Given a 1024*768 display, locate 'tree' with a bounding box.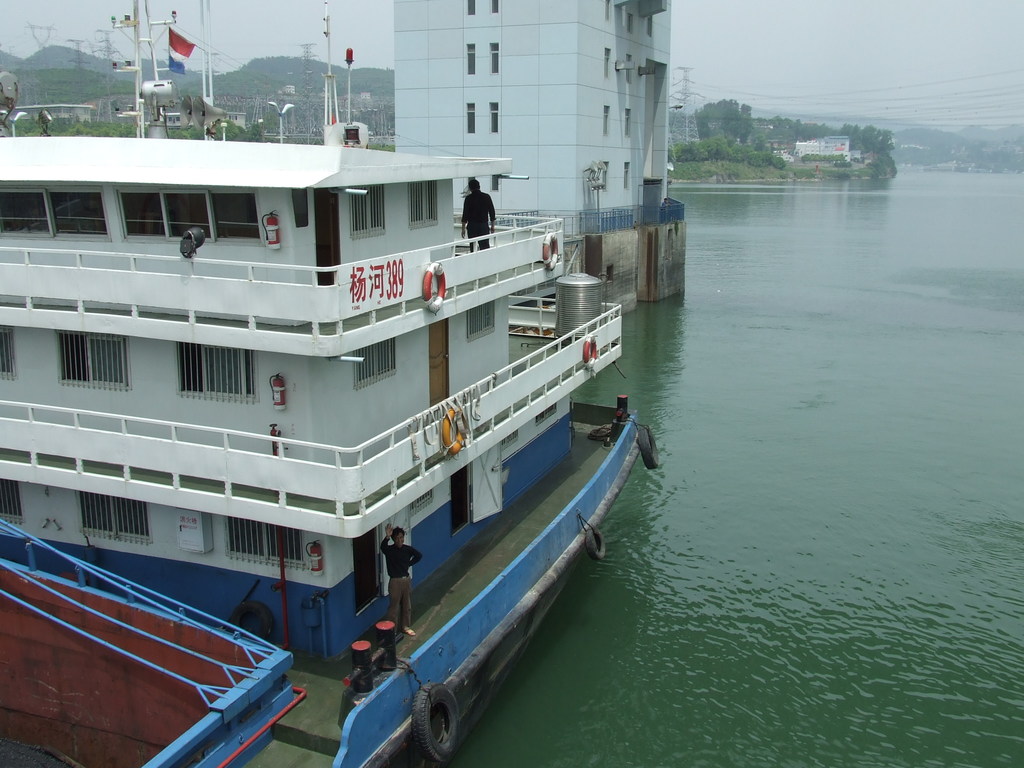
Located: [left=772, top=108, right=809, bottom=140].
